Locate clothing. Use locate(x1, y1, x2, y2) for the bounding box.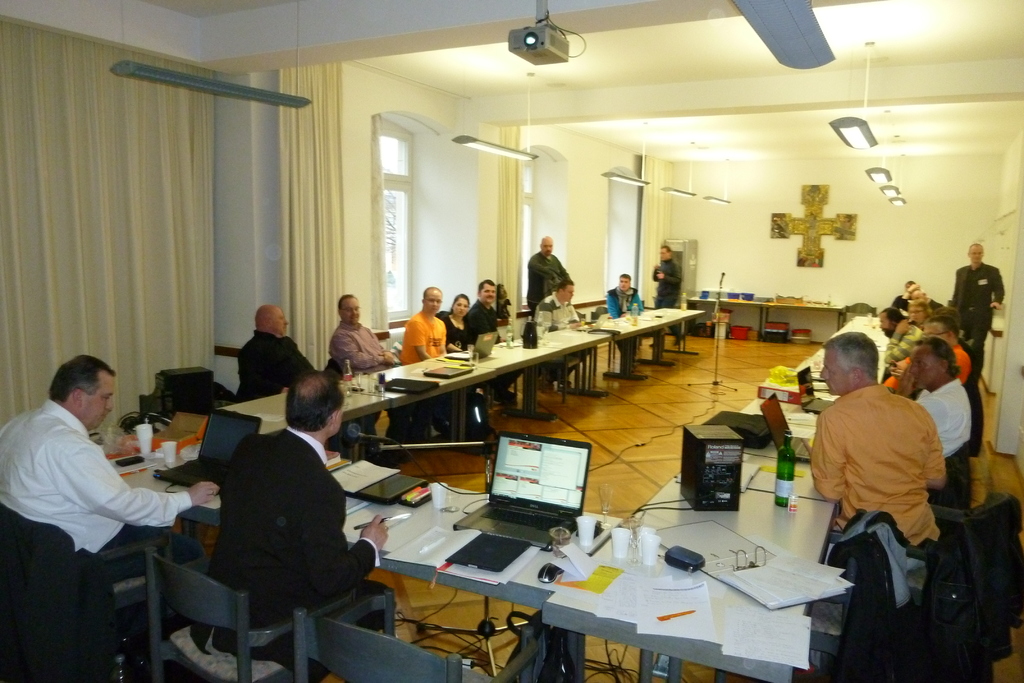
locate(533, 292, 579, 381).
